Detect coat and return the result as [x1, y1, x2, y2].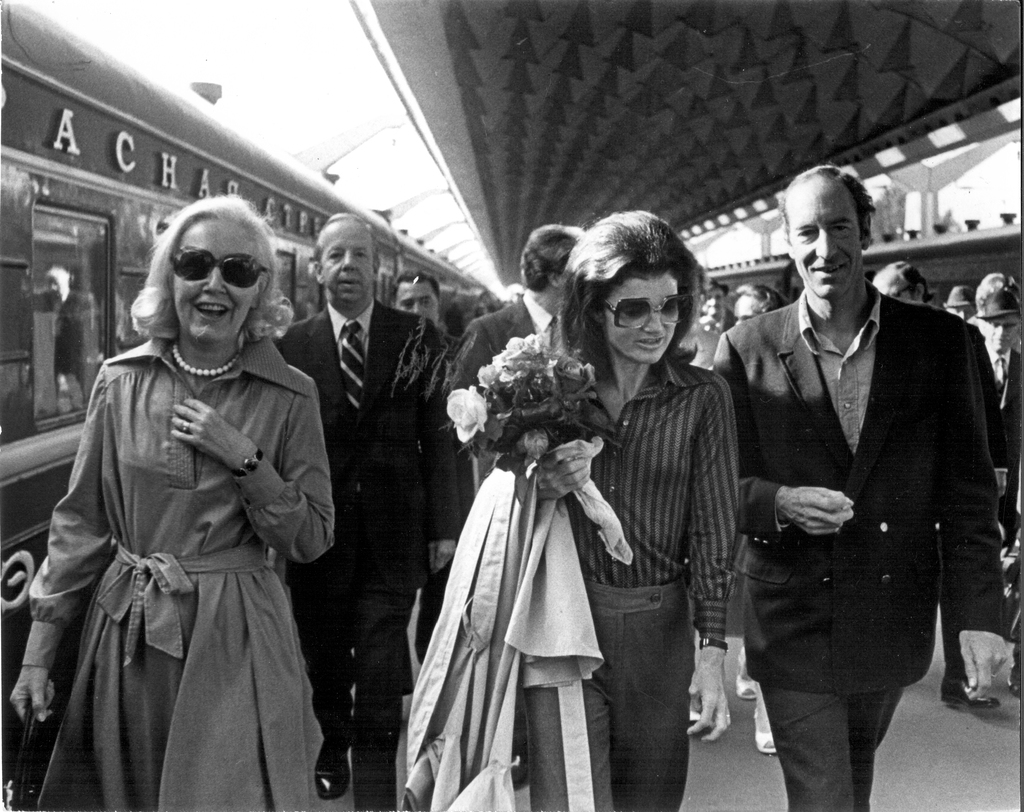
[736, 227, 984, 720].
